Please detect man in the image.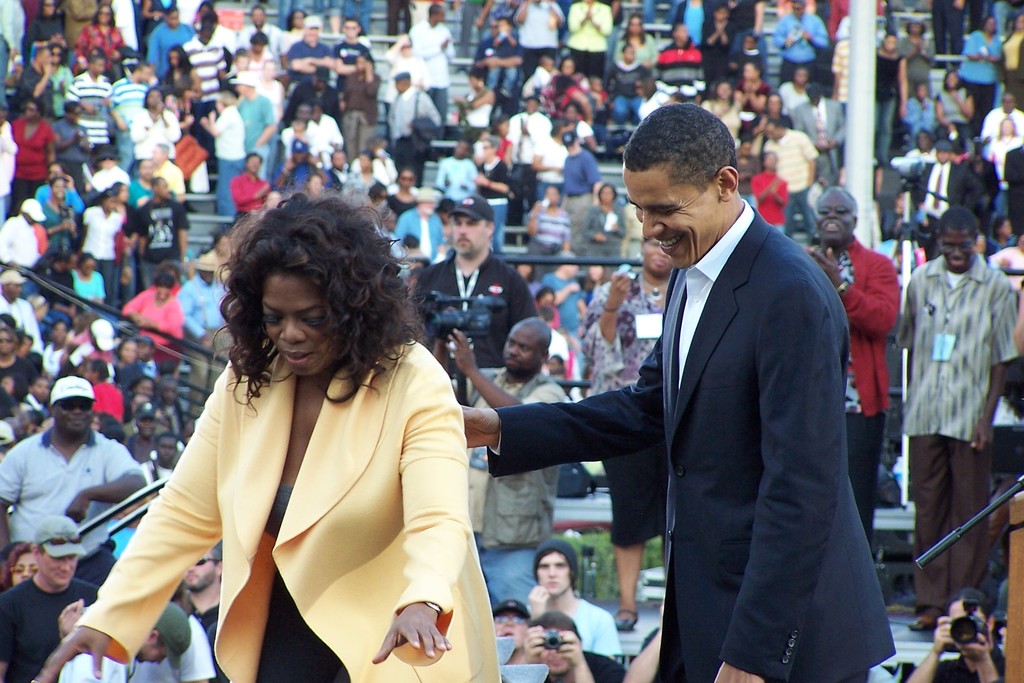
bbox(228, 152, 271, 222).
